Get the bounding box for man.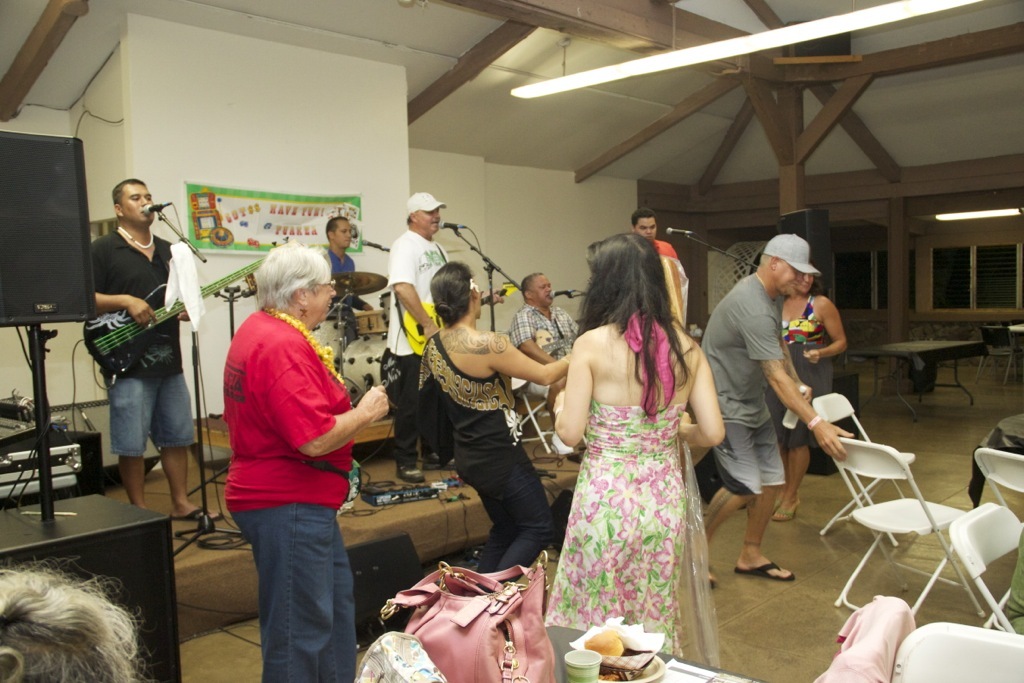
699, 231, 851, 594.
